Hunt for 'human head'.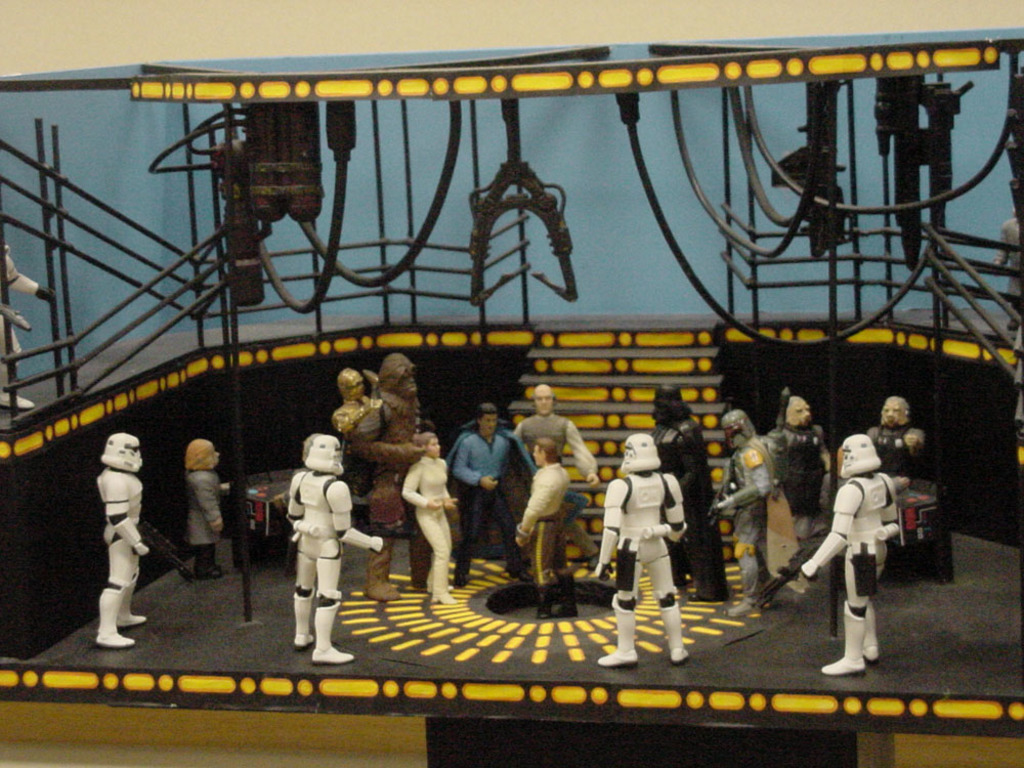
Hunted down at <bbox>338, 370, 365, 403</bbox>.
